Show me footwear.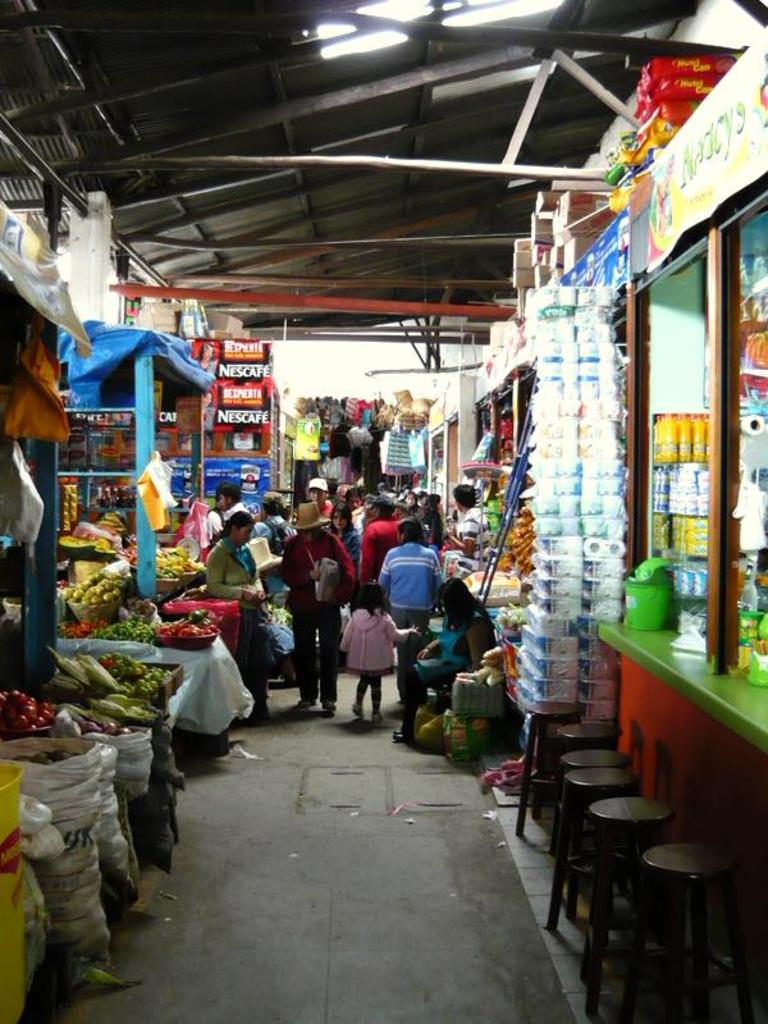
footwear is here: bbox(396, 701, 404, 710).
